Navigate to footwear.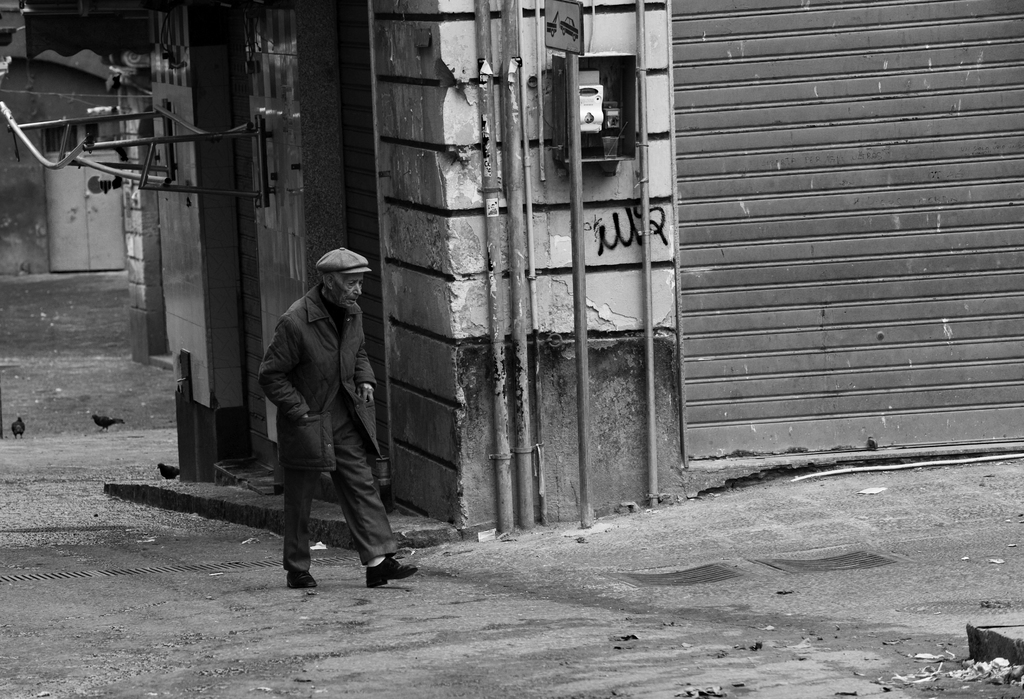
Navigation target: pyautogui.locateOnScreen(285, 564, 316, 591).
